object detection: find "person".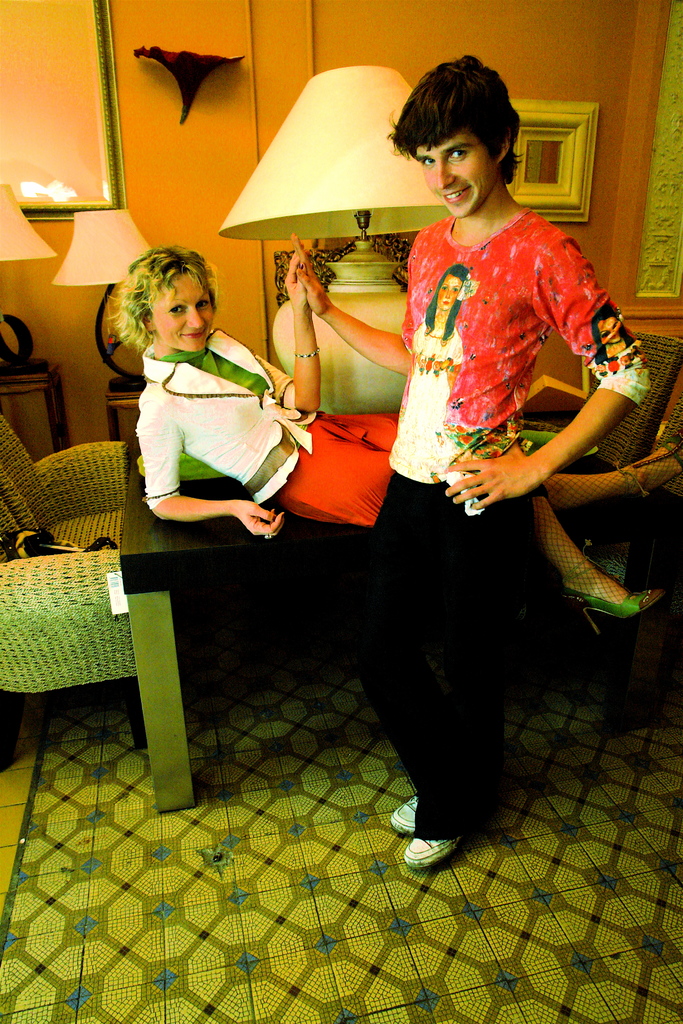
138:229:681:642.
